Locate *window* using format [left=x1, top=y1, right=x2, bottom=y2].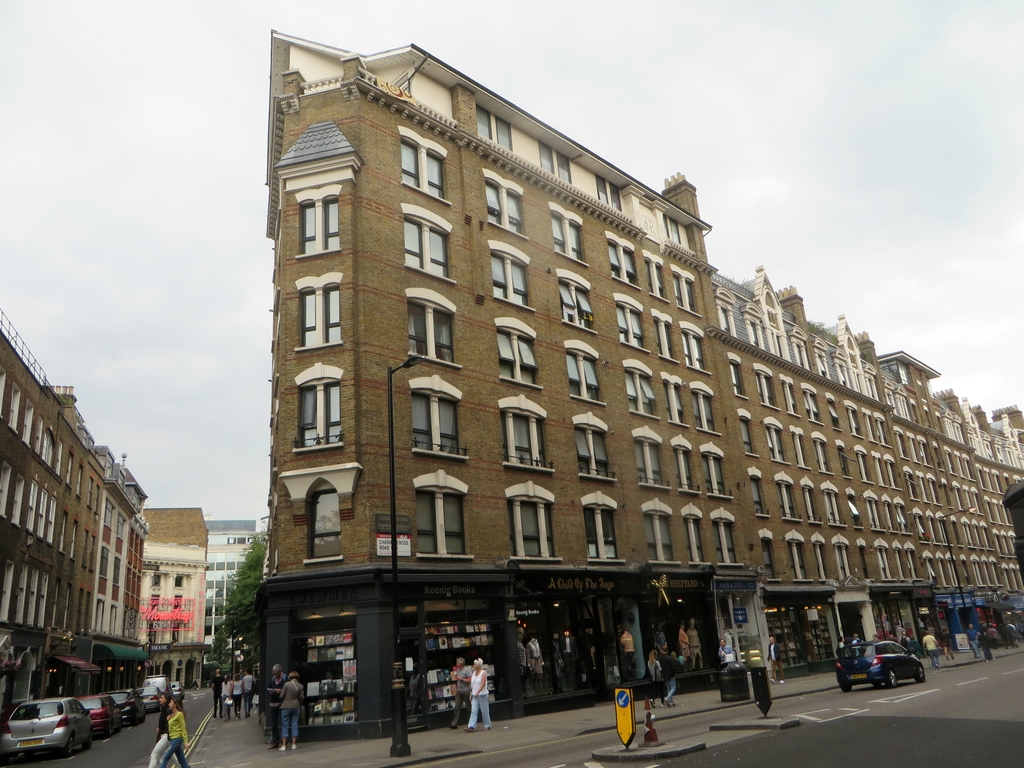
[left=540, top=141, right=572, bottom=191].
